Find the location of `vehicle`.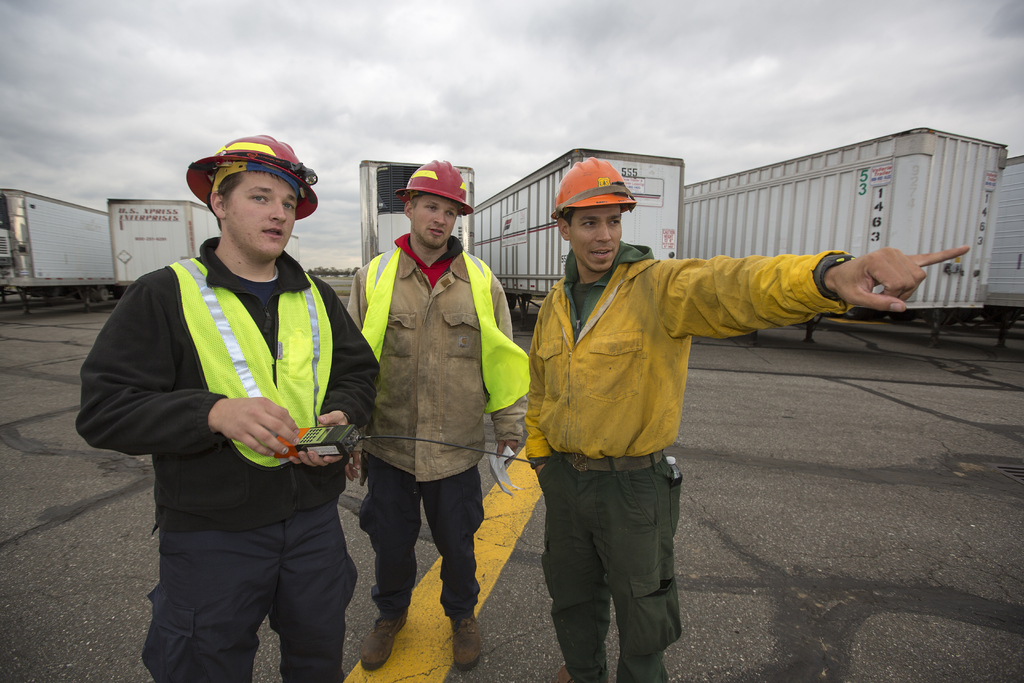
Location: 682, 118, 1009, 311.
